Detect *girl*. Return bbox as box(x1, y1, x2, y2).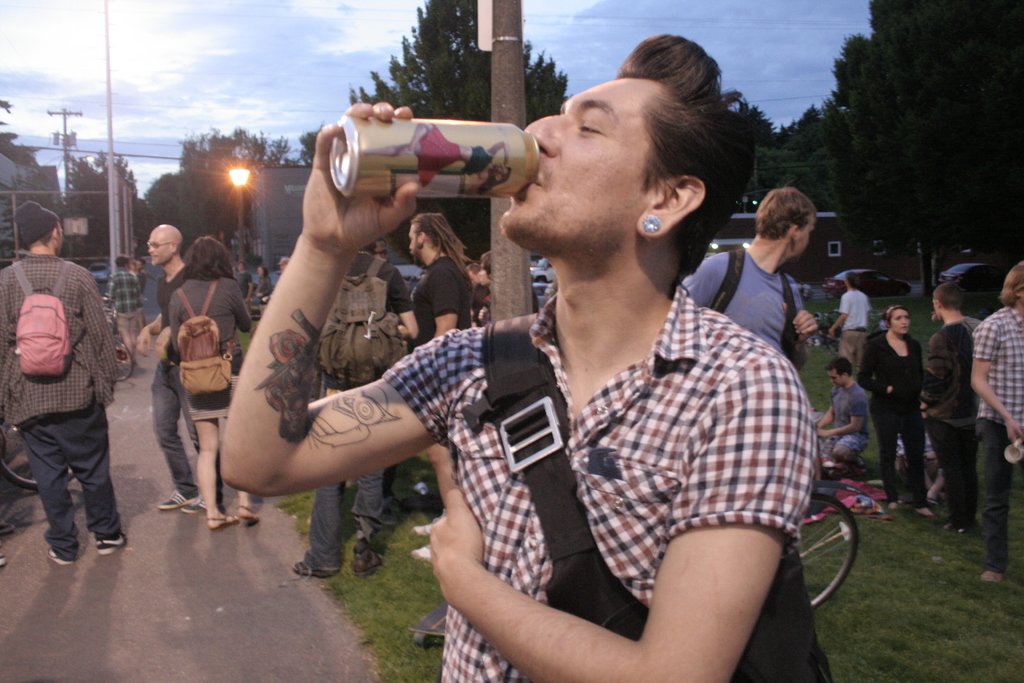
box(168, 237, 261, 530).
